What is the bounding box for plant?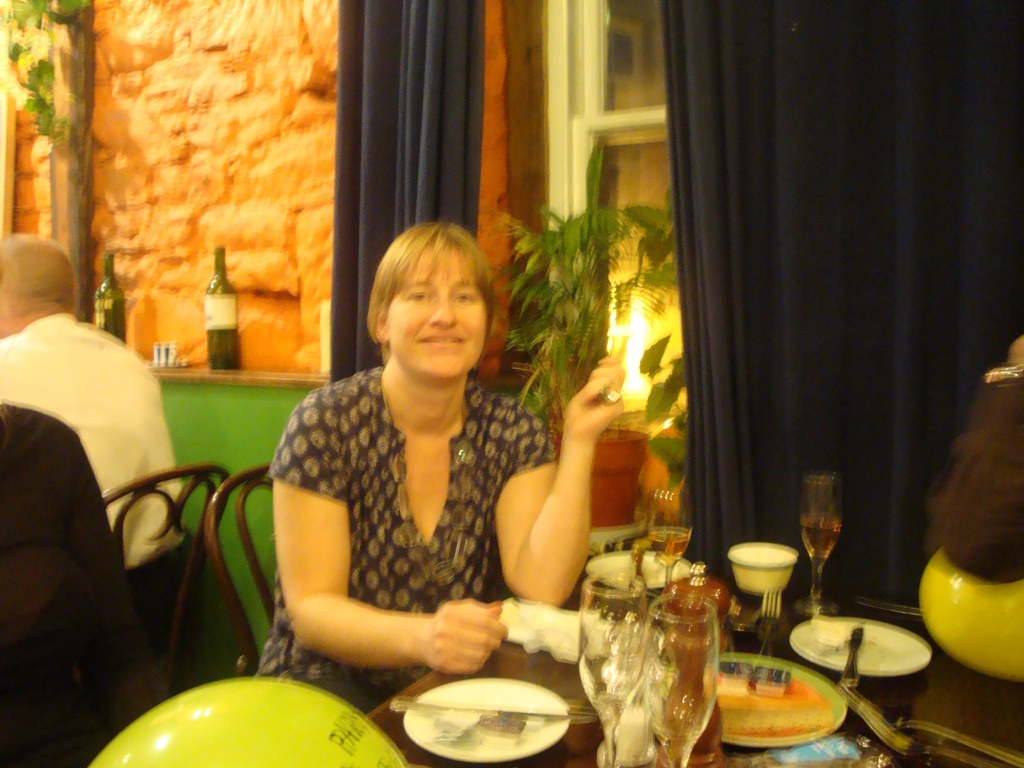
detection(495, 124, 645, 503).
